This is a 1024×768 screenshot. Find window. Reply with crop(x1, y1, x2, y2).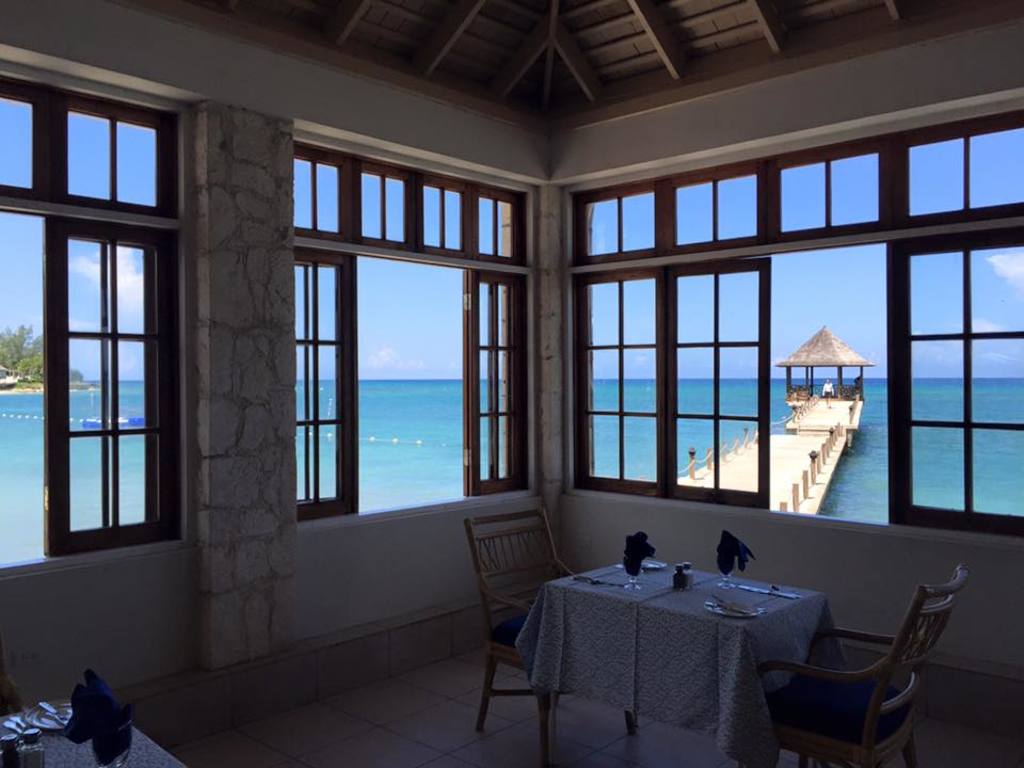
crop(19, 26, 192, 641).
